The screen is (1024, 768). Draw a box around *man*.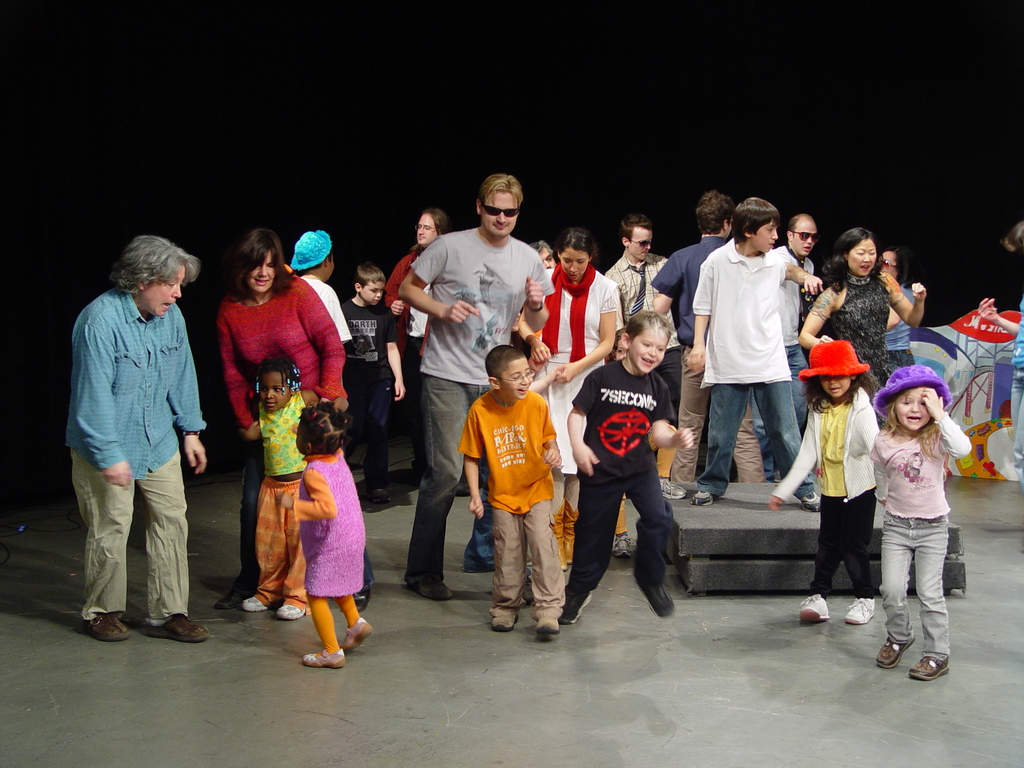
detection(385, 209, 449, 484).
